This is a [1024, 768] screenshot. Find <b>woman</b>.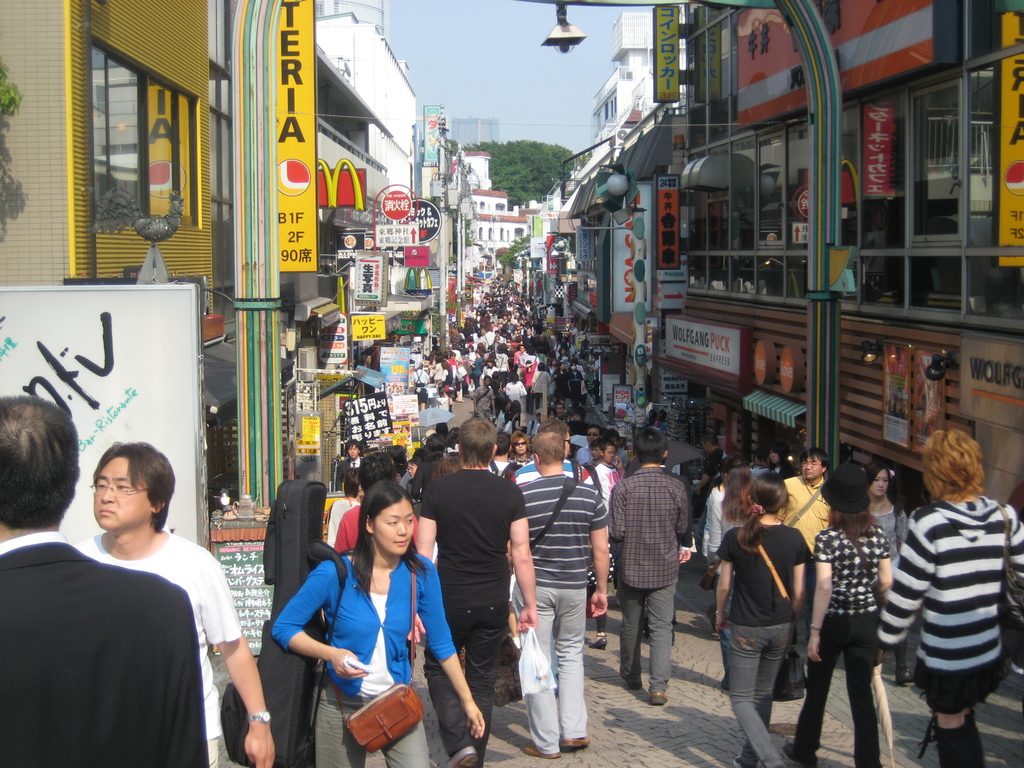
Bounding box: 449 352 463 403.
